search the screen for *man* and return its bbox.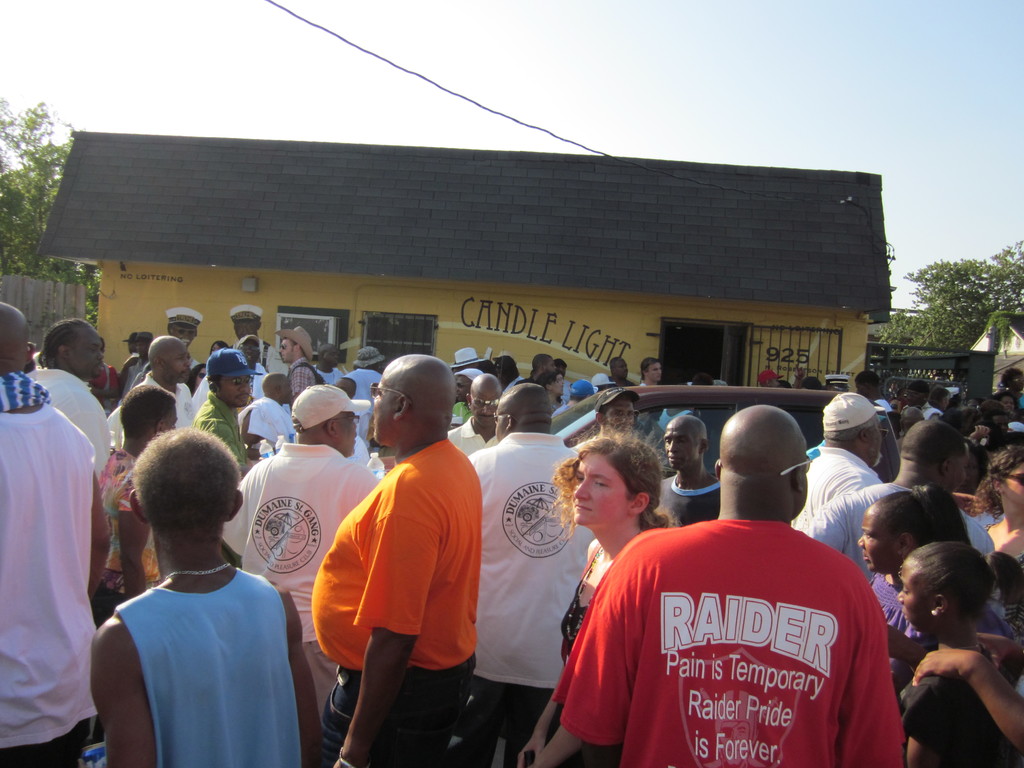
Found: Rect(852, 371, 892, 412).
